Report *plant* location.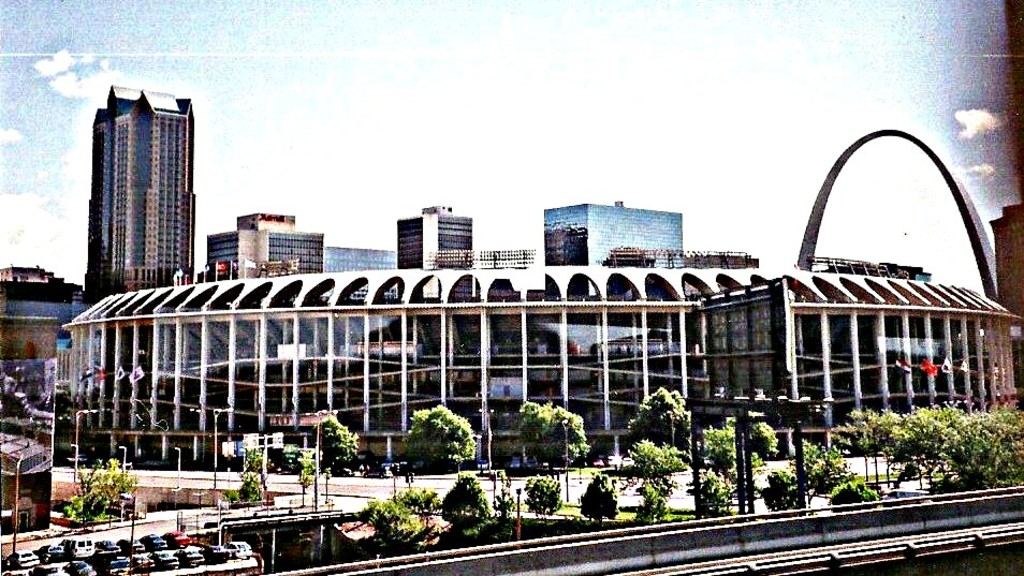
Report: (825,396,964,456).
